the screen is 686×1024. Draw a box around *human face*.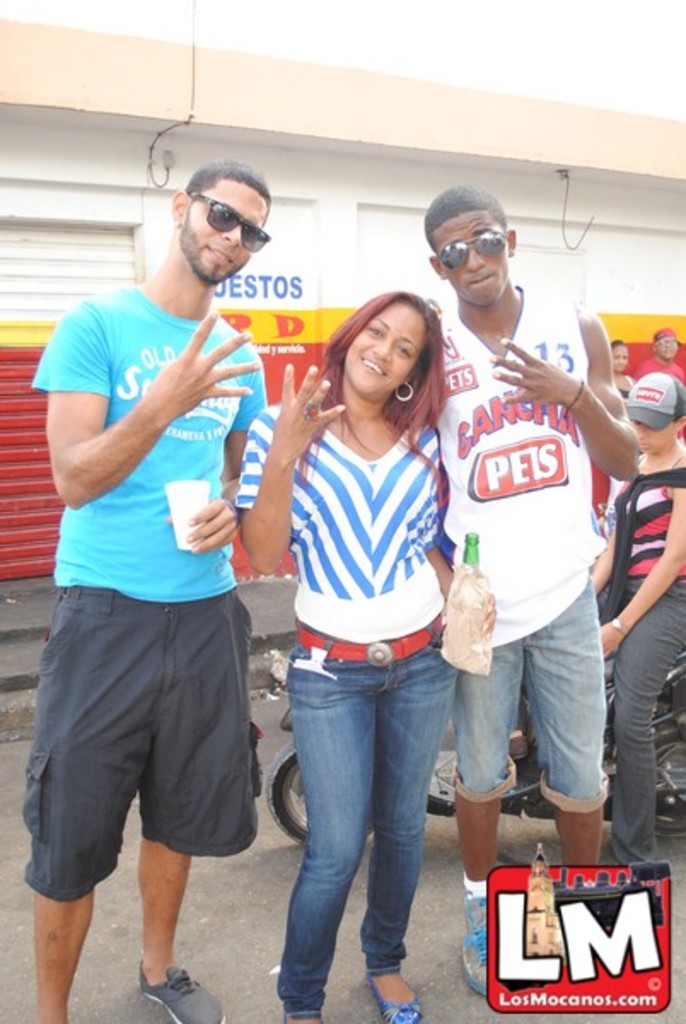
[left=609, top=343, right=628, bottom=369].
